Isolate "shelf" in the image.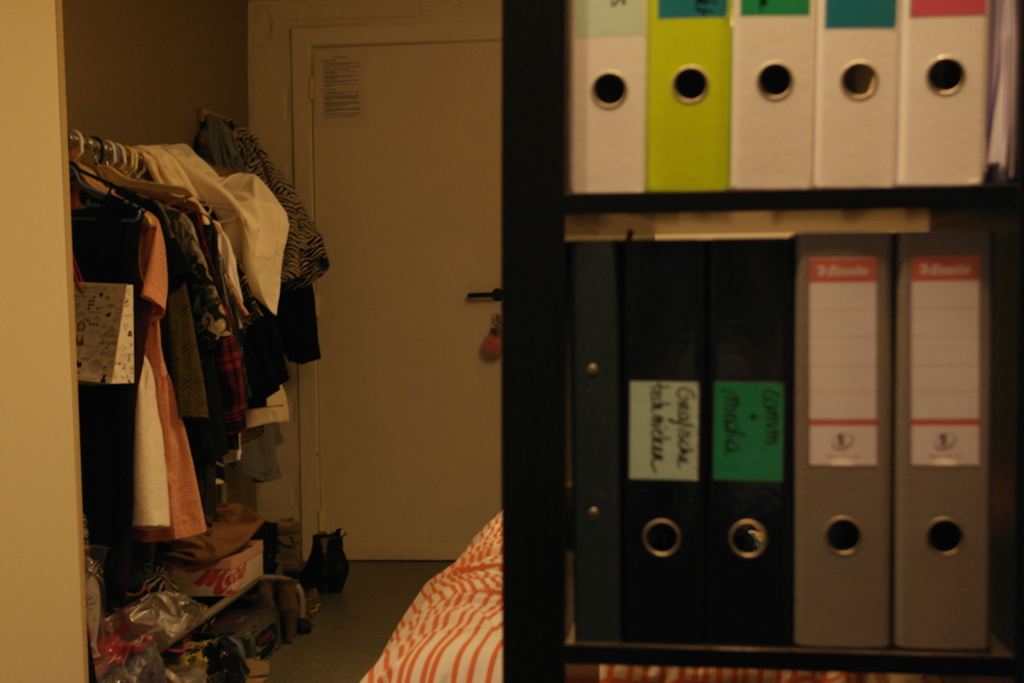
Isolated region: select_region(501, 0, 1023, 682).
